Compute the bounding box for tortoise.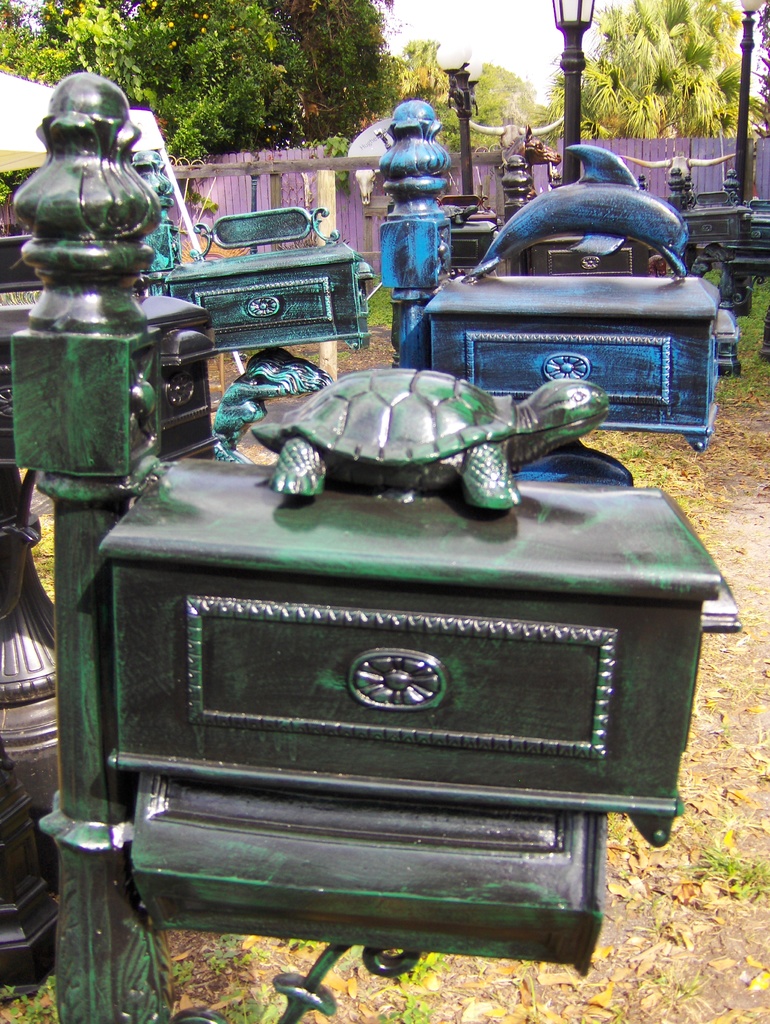
{"x1": 237, "y1": 370, "x2": 613, "y2": 511}.
